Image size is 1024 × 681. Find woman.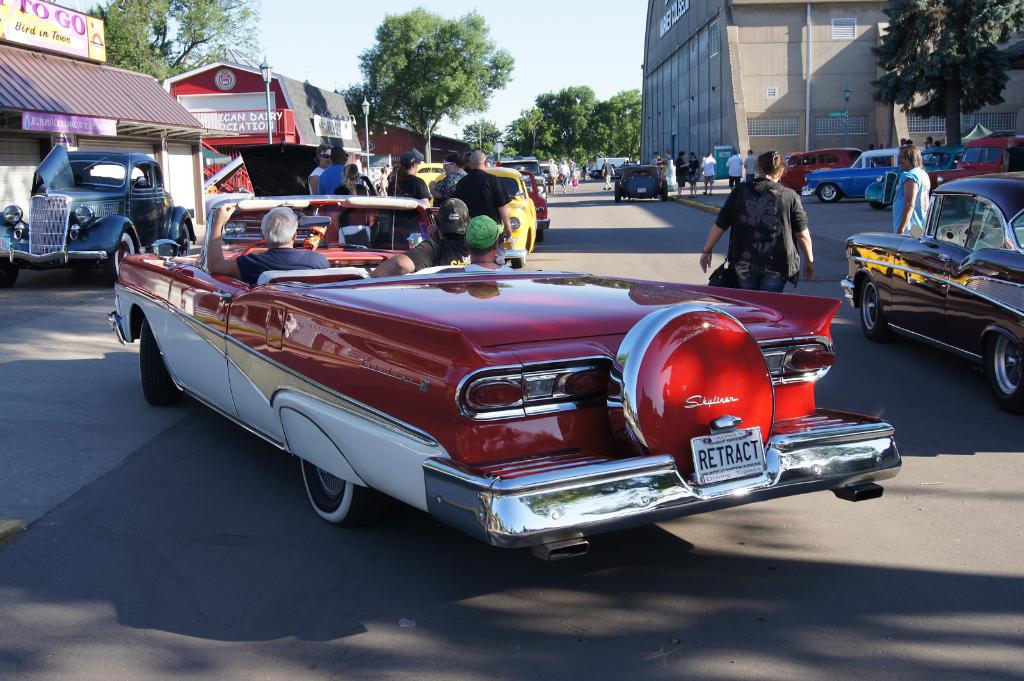
pyautogui.locateOnScreen(682, 150, 700, 200).
